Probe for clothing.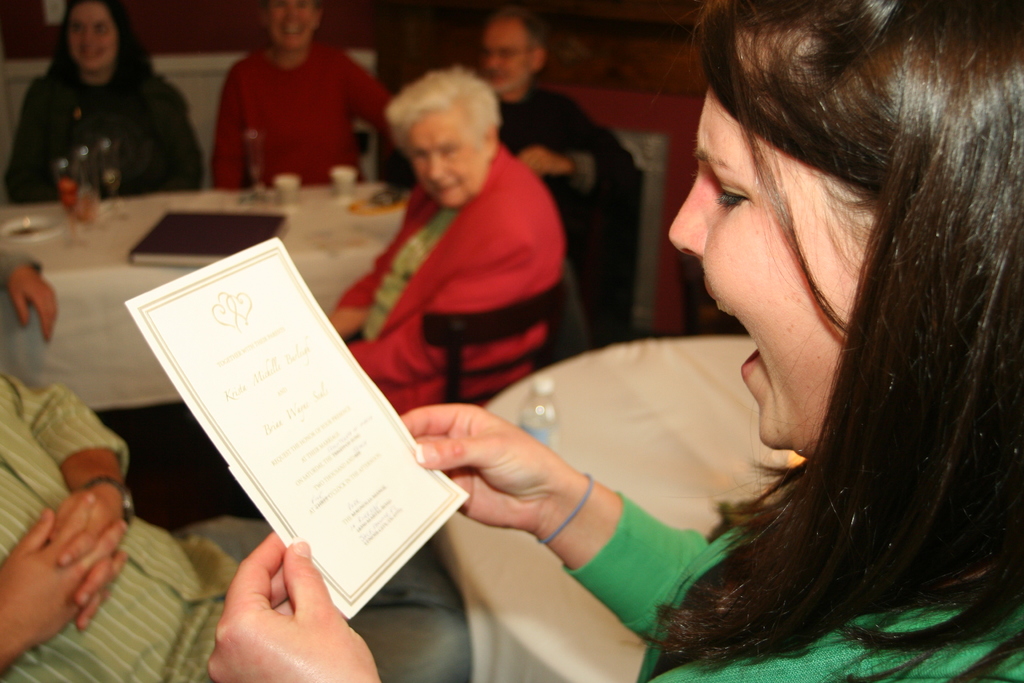
Probe result: (560, 491, 1023, 682).
